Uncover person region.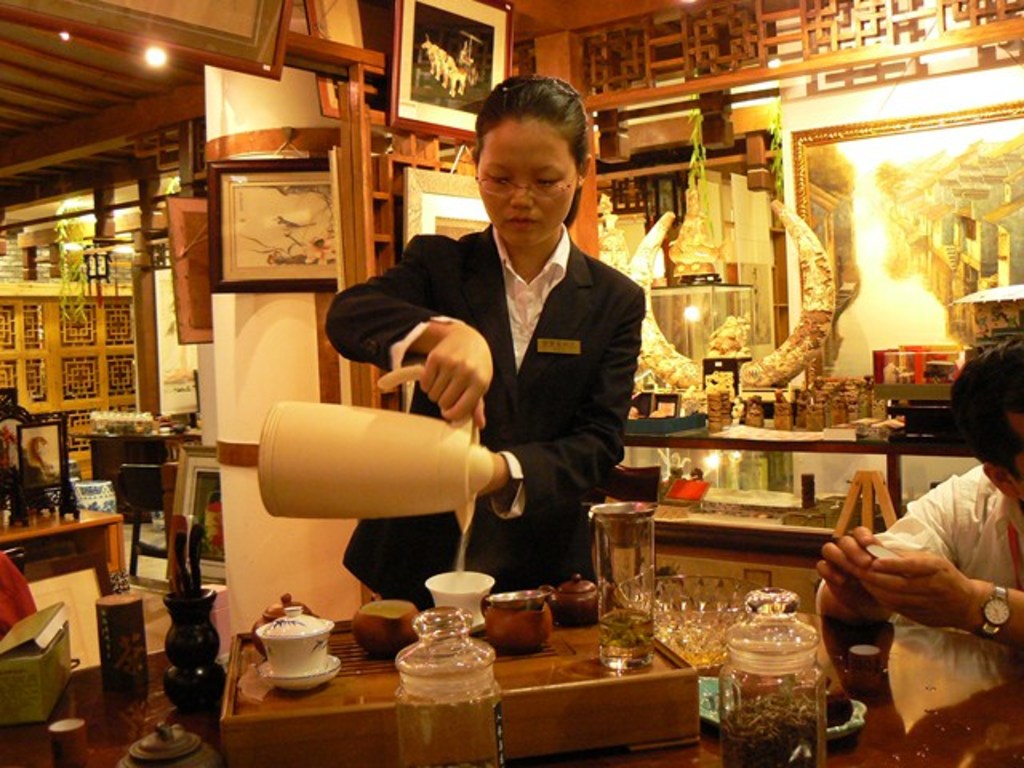
Uncovered: region(382, 82, 645, 597).
